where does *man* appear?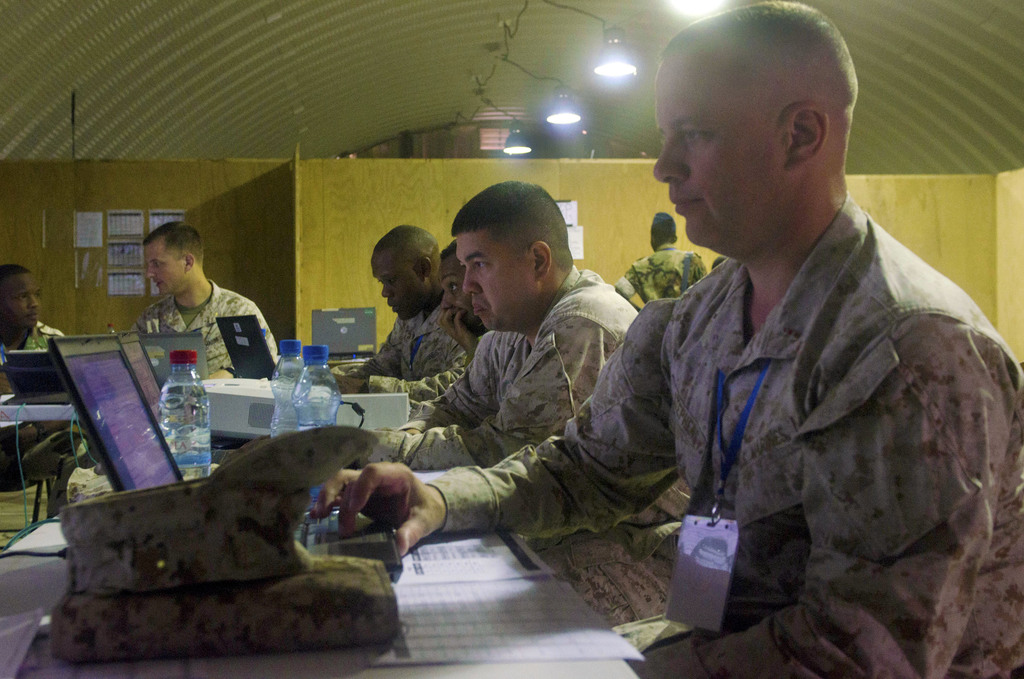
Appears at (x1=344, y1=0, x2=1023, y2=678).
